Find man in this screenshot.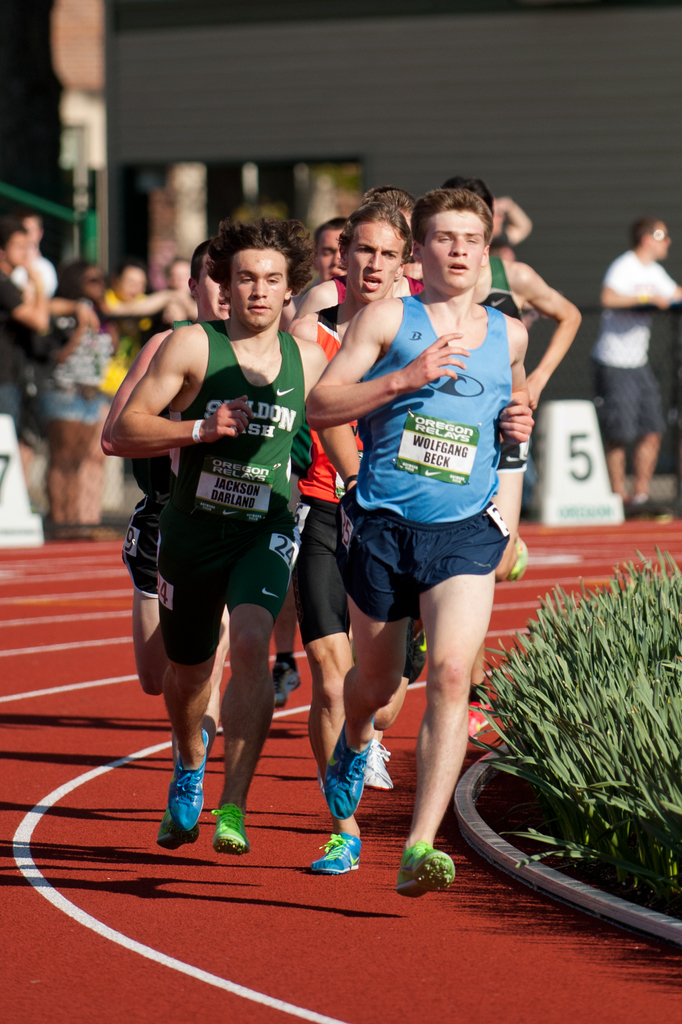
The bounding box for man is bbox=[296, 207, 347, 290].
